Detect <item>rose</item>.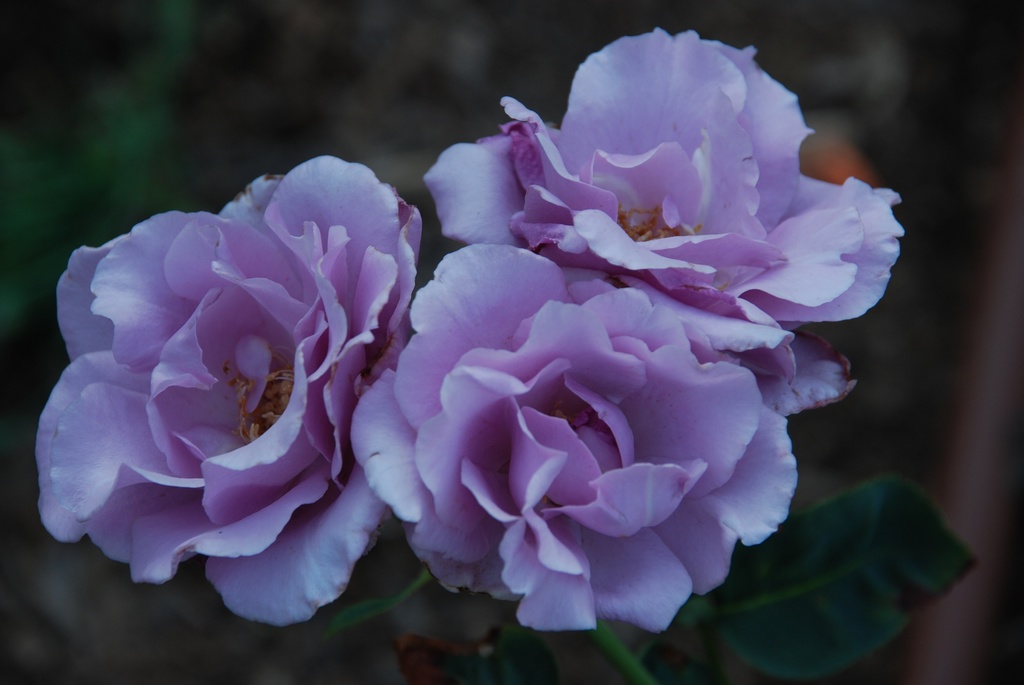
Detected at l=423, t=23, r=905, b=322.
